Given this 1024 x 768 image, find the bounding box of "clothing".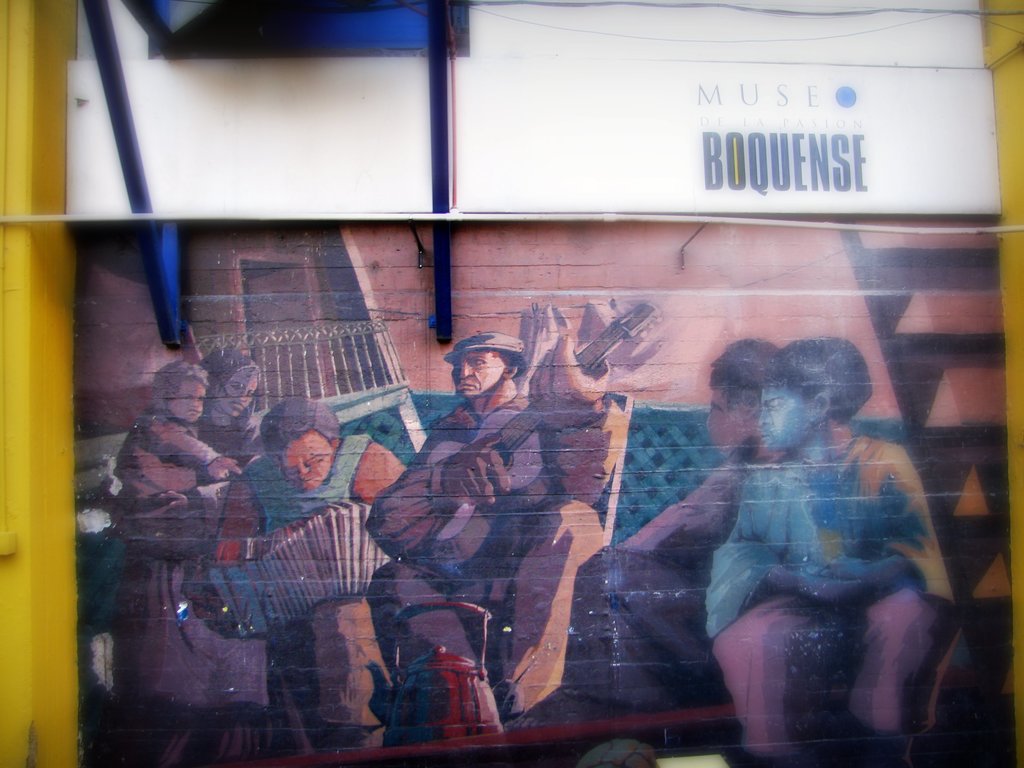
[108, 401, 211, 601].
